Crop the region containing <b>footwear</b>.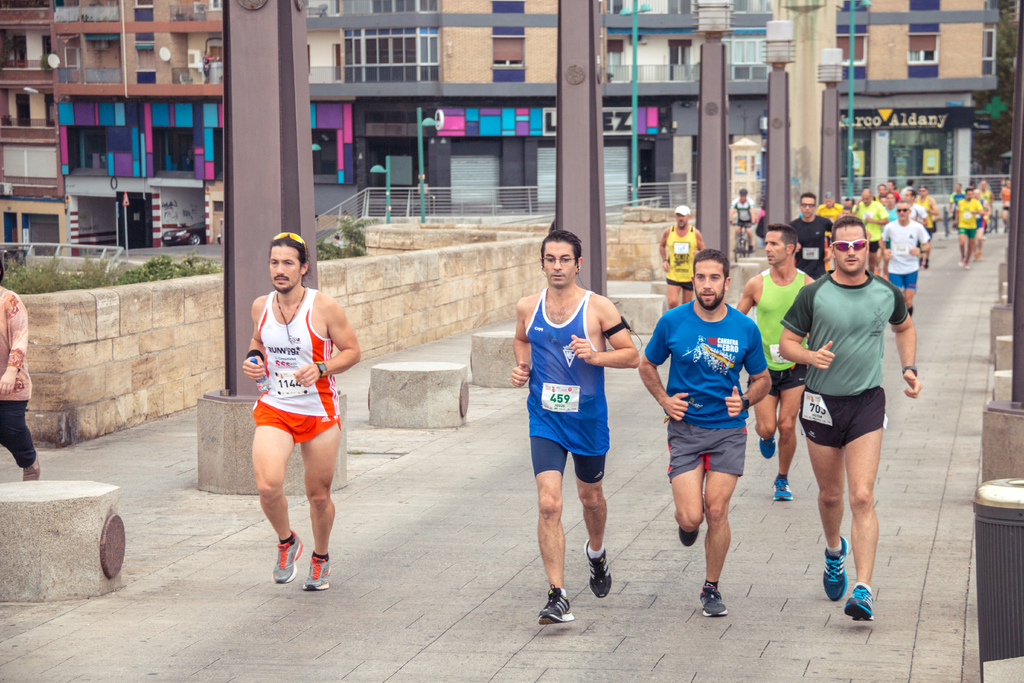
Crop region: BBox(536, 583, 573, 625).
